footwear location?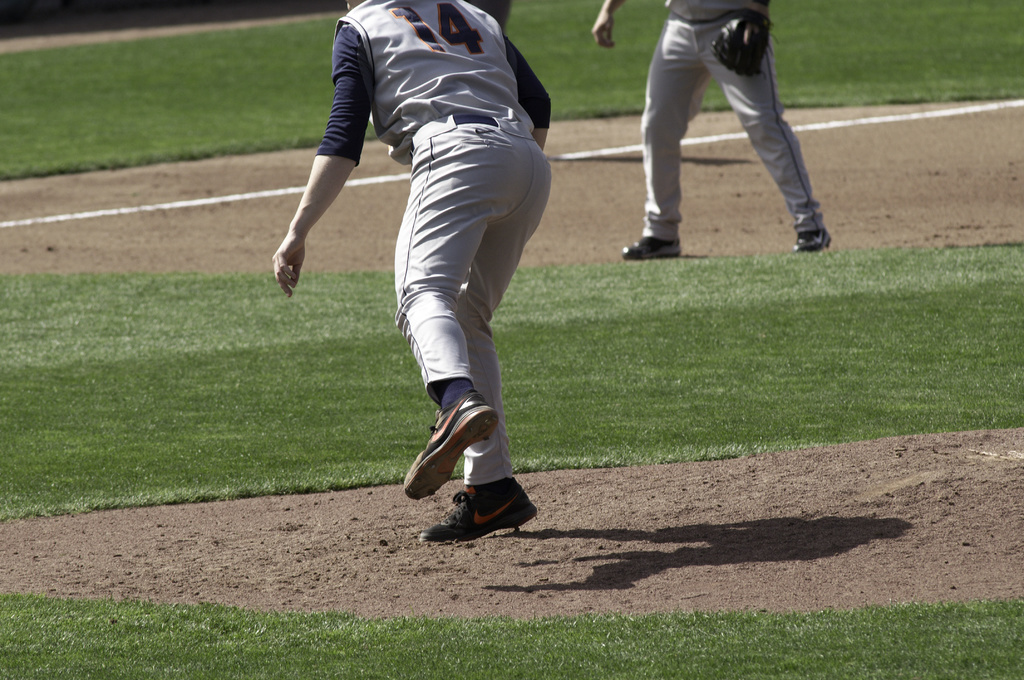
(444, 477, 534, 542)
